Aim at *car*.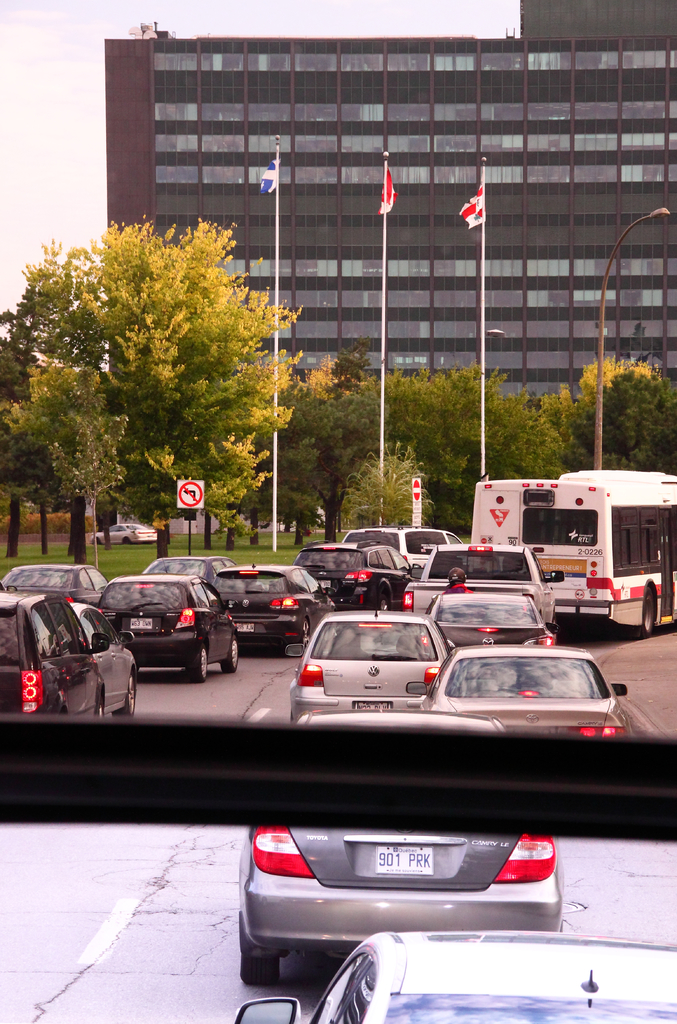
Aimed at 410, 644, 628, 748.
